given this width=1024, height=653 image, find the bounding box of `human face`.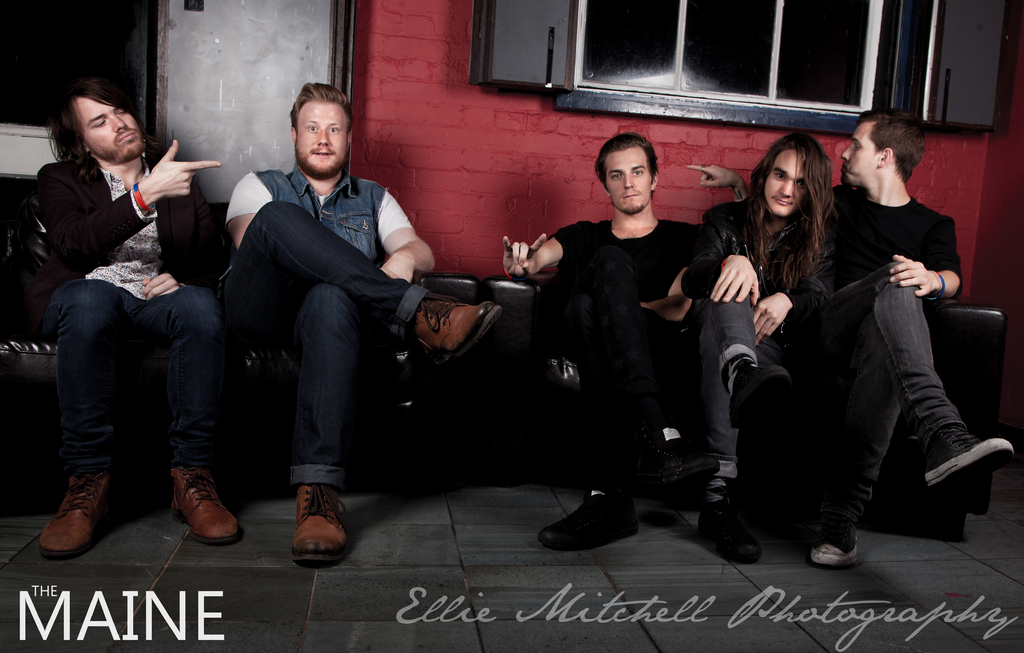
[x1=300, y1=99, x2=348, y2=182].
